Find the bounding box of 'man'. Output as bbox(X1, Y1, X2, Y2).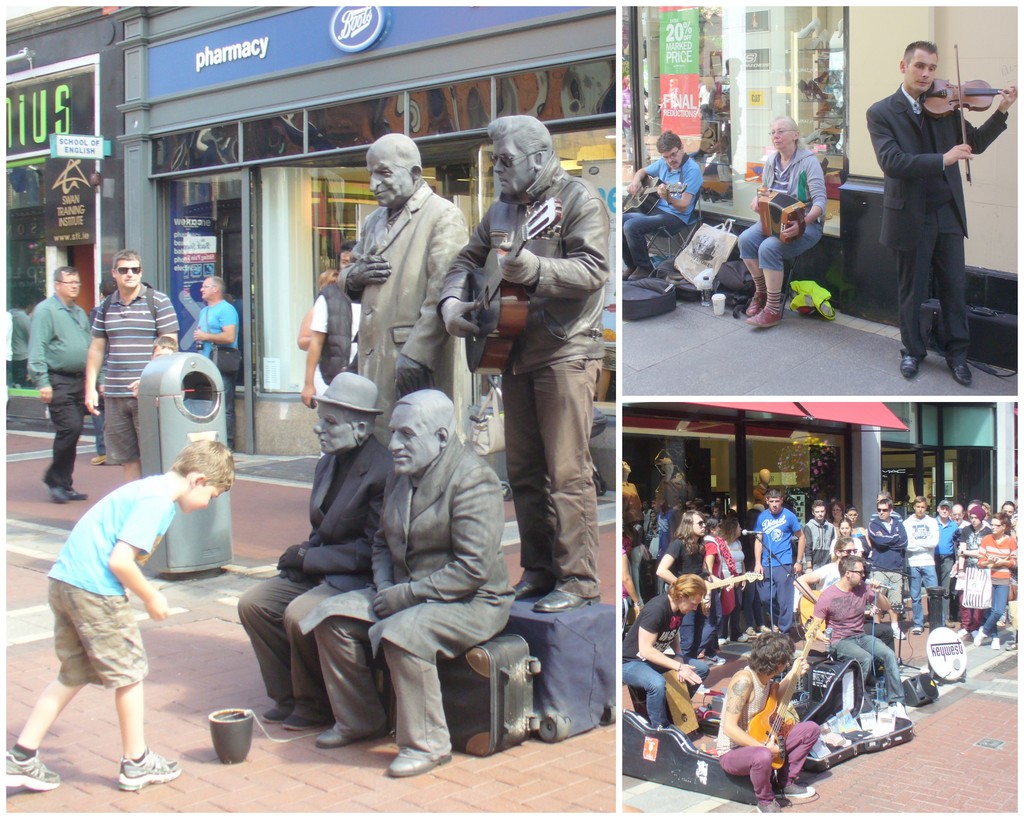
bbox(26, 267, 109, 509).
